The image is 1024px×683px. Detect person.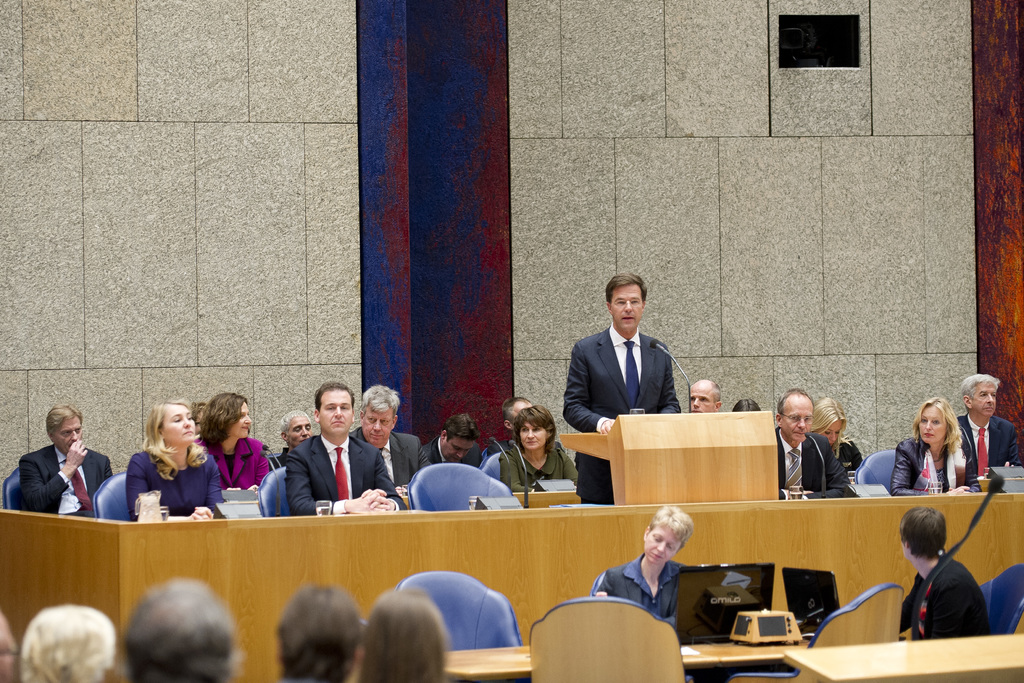
Detection: bbox(283, 383, 405, 516).
